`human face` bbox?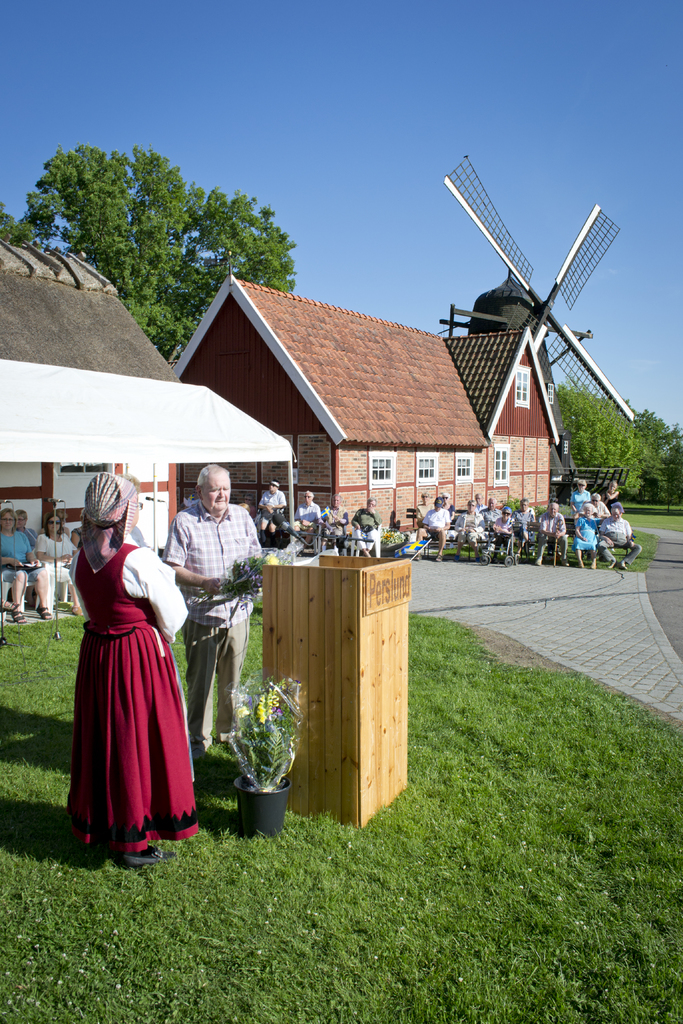
left=487, top=499, right=496, bottom=509
